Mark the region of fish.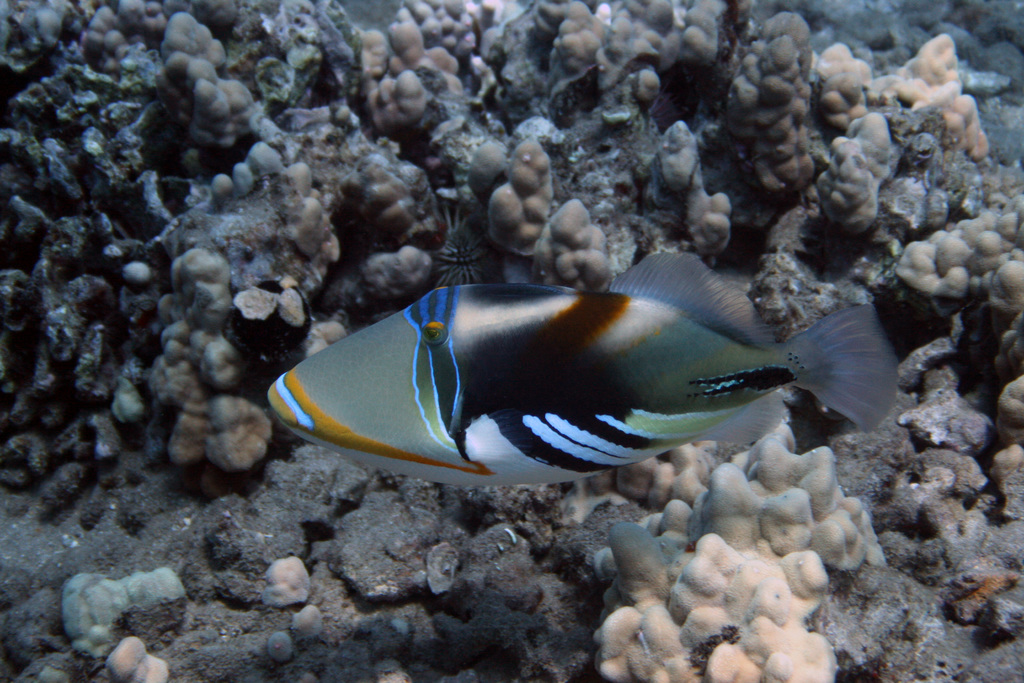
Region: [left=268, top=249, right=886, bottom=503].
